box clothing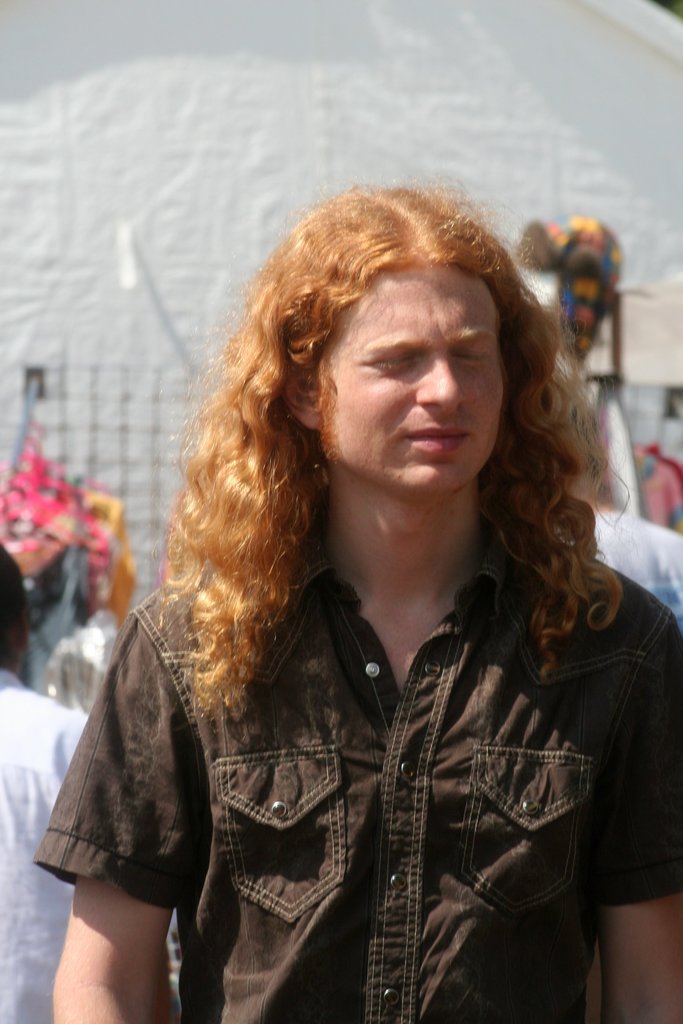
crop(0, 668, 90, 1023)
